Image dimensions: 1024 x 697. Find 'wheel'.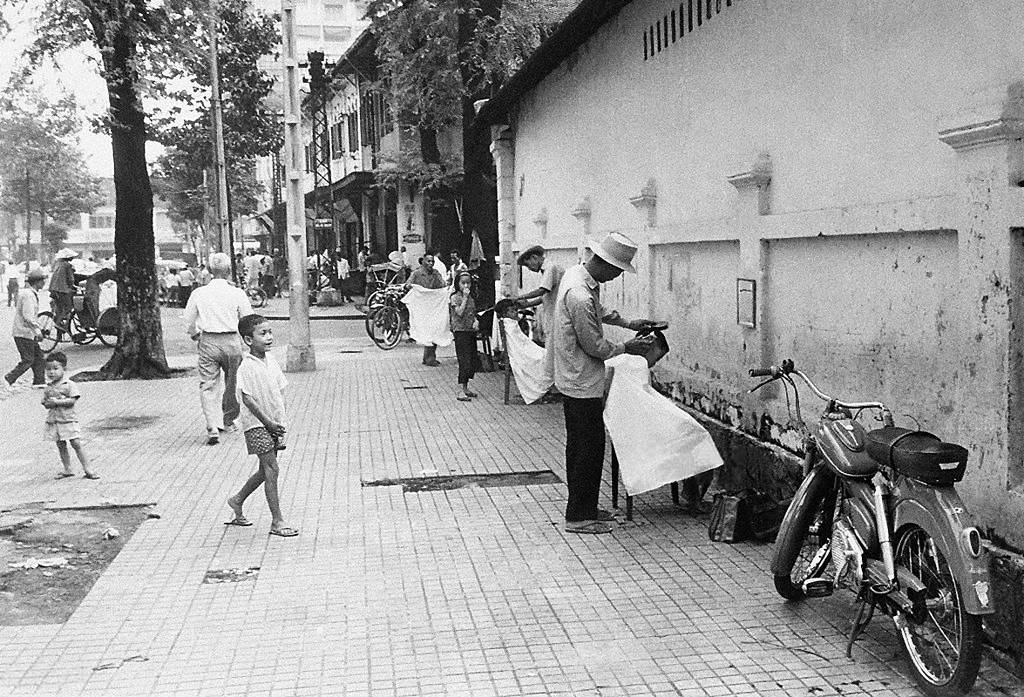
rect(246, 289, 264, 305).
